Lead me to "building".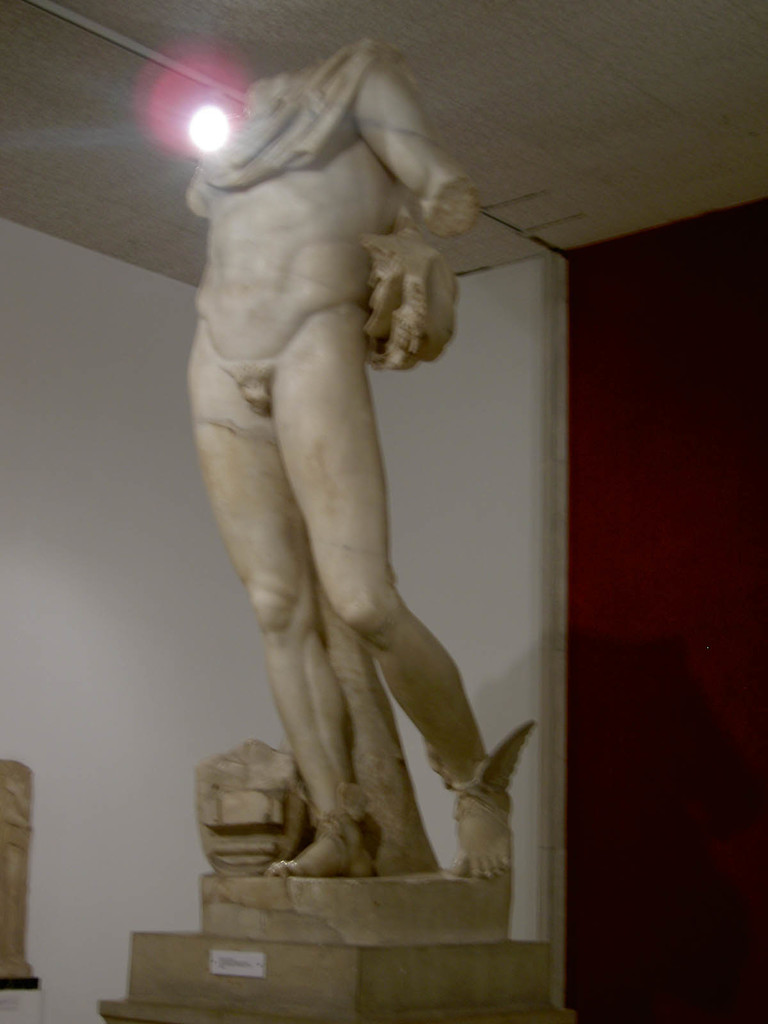
Lead to detection(1, 0, 766, 1021).
